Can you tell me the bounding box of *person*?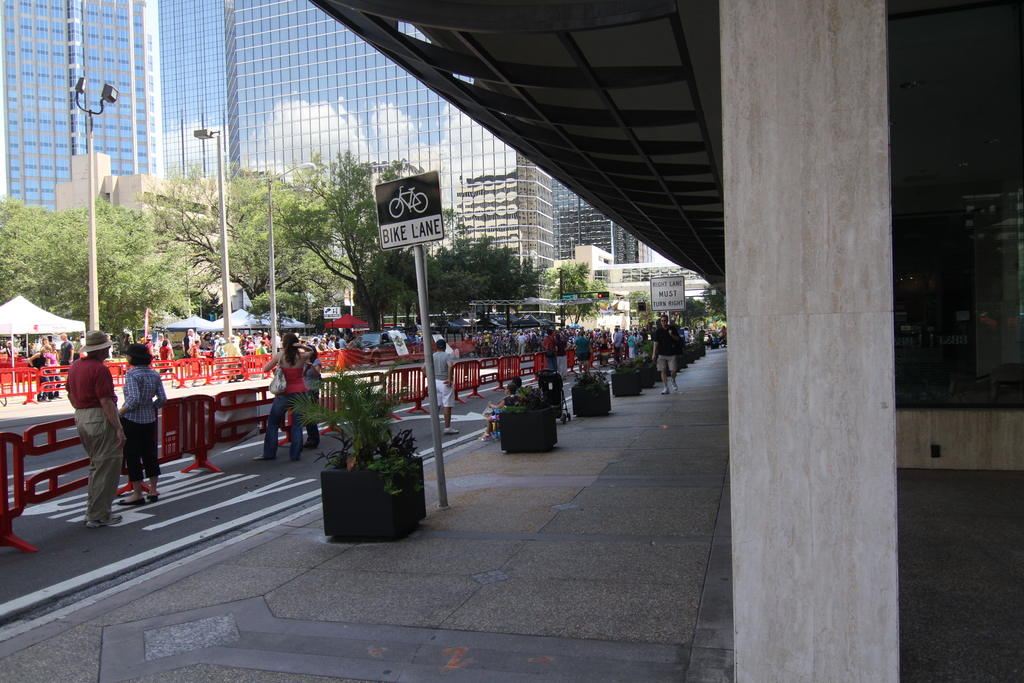
(417,338,462,435).
